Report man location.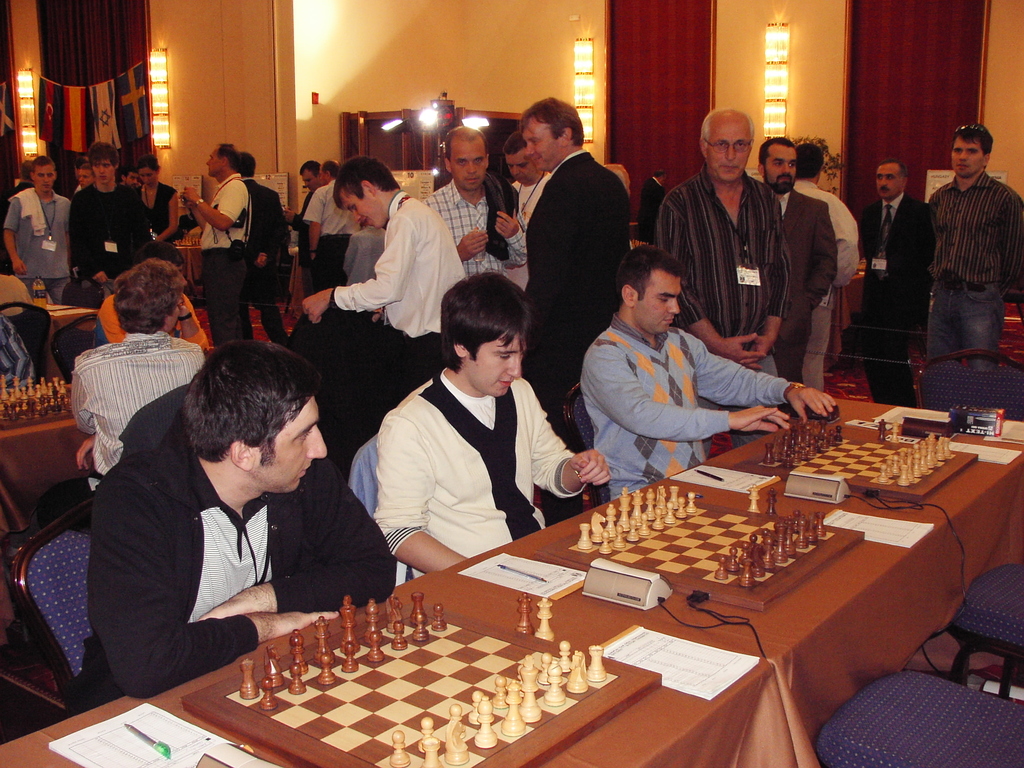
Report: {"left": 928, "top": 120, "right": 1023, "bottom": 367}.
